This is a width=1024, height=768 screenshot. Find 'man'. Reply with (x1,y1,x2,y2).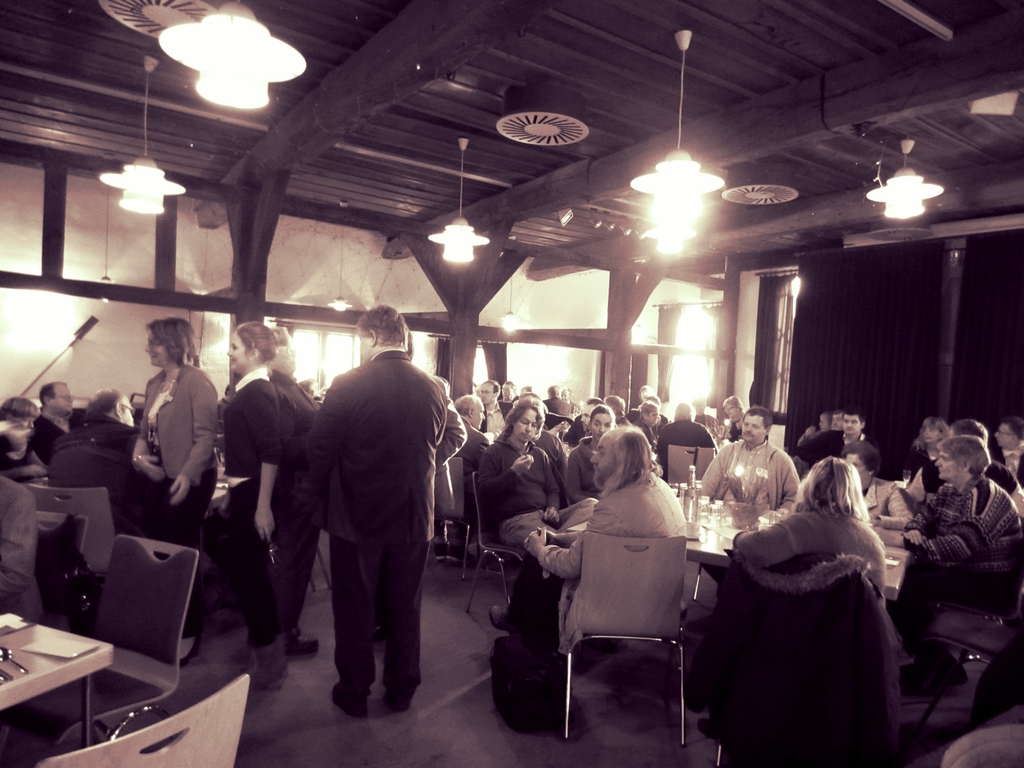
(34,380,76,460).
